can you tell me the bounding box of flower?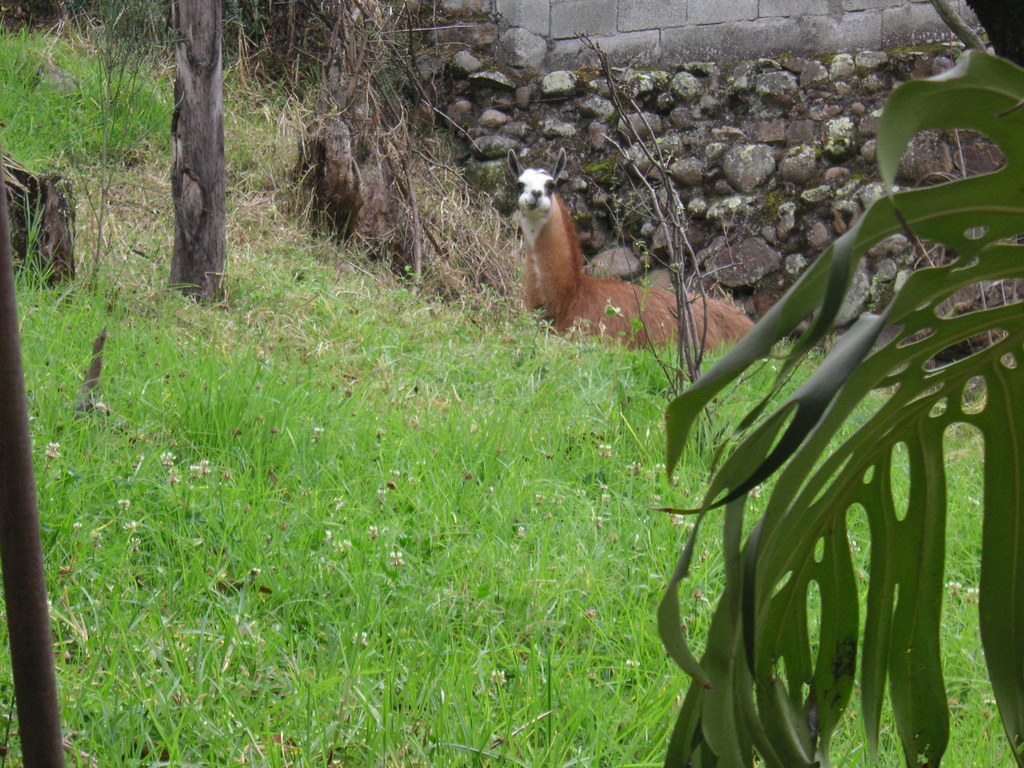
BBox(599, 479, 611, 491).
